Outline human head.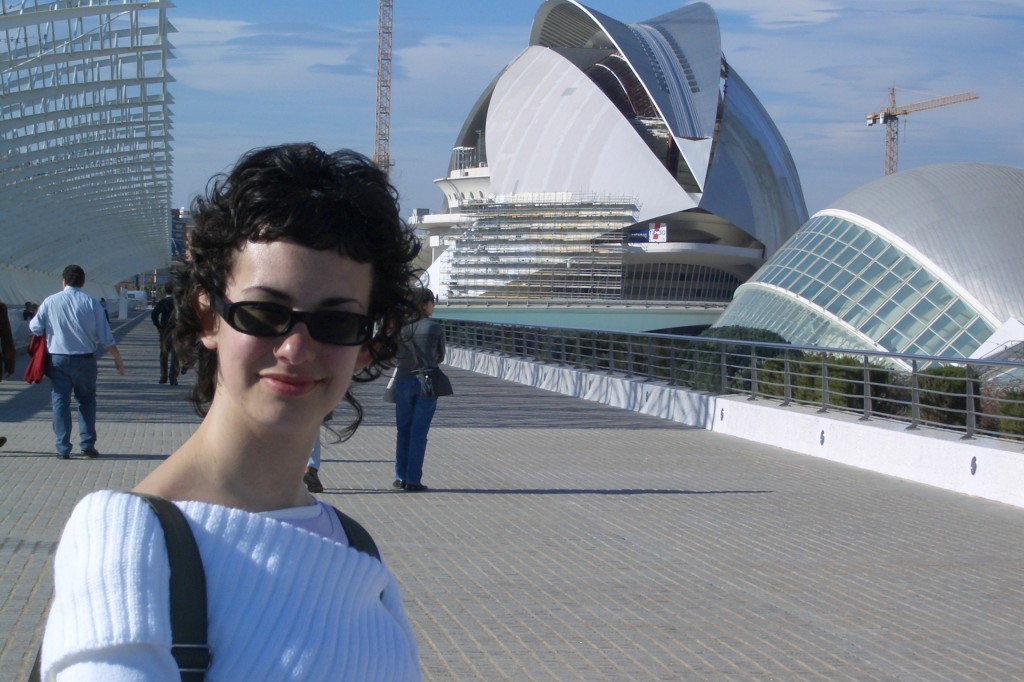
Outline: 60:264:86:290.
